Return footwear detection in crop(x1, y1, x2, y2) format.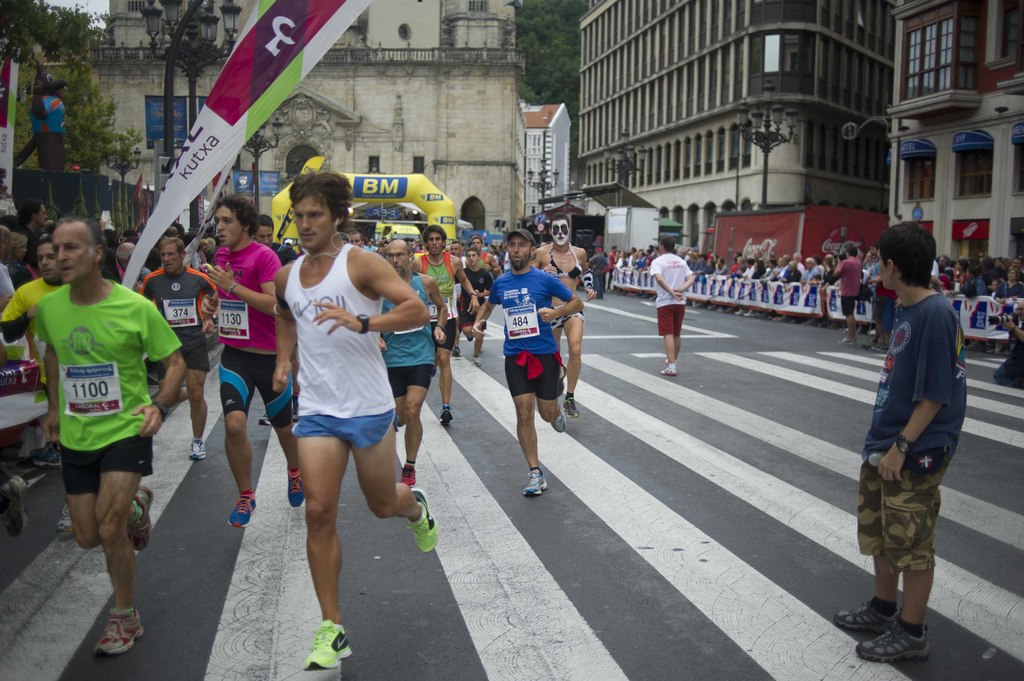
crop(77, 596, 138, 664).
